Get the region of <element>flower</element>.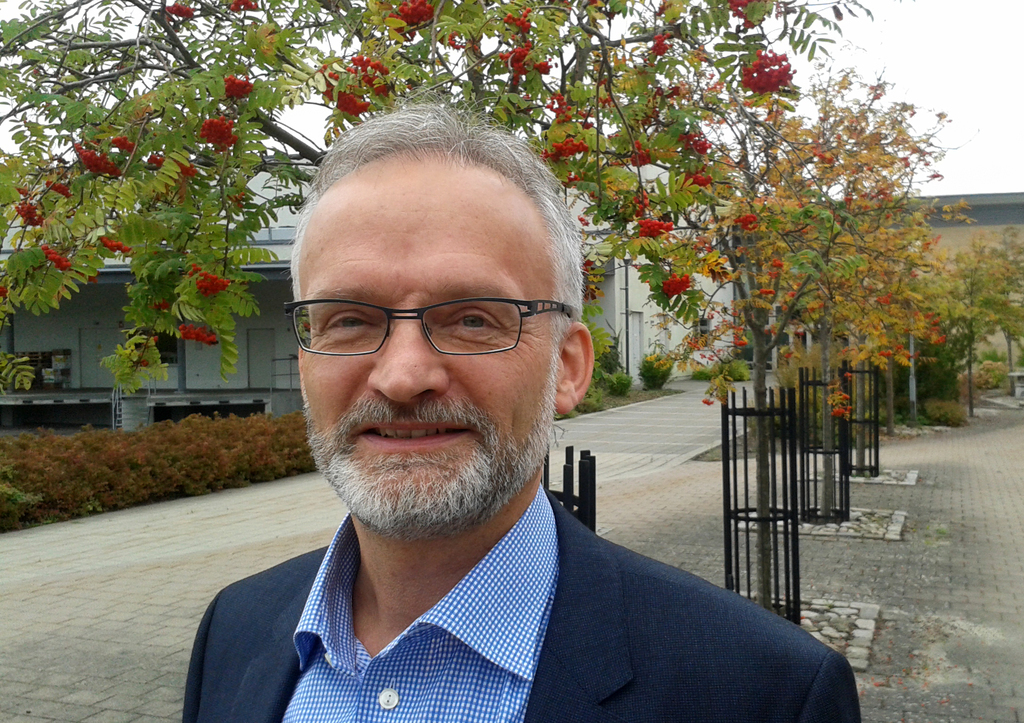
left=681, top=122, right=714, bottom=156.
